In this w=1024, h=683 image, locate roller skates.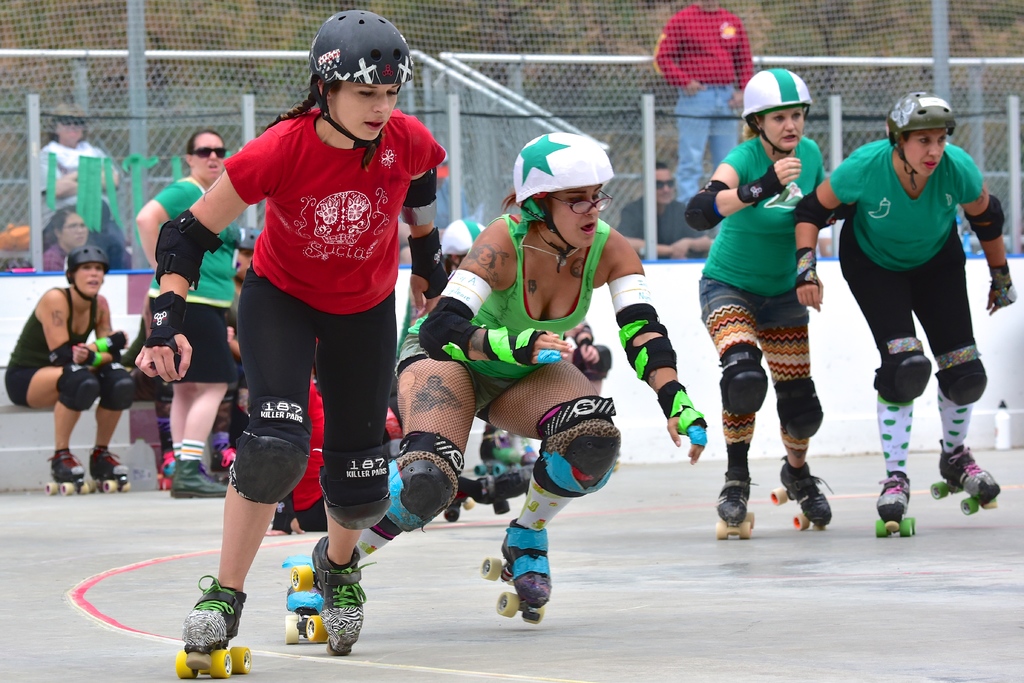
Bounding box: 478:427:524:475.
